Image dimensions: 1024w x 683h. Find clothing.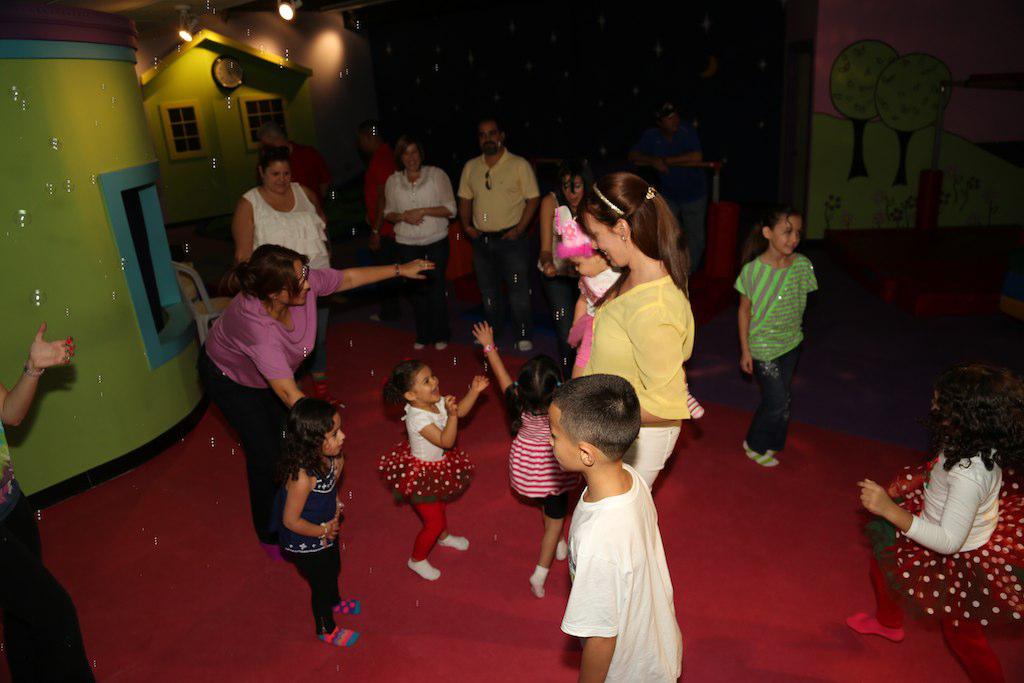
locate(499, 405, 580, 520).
